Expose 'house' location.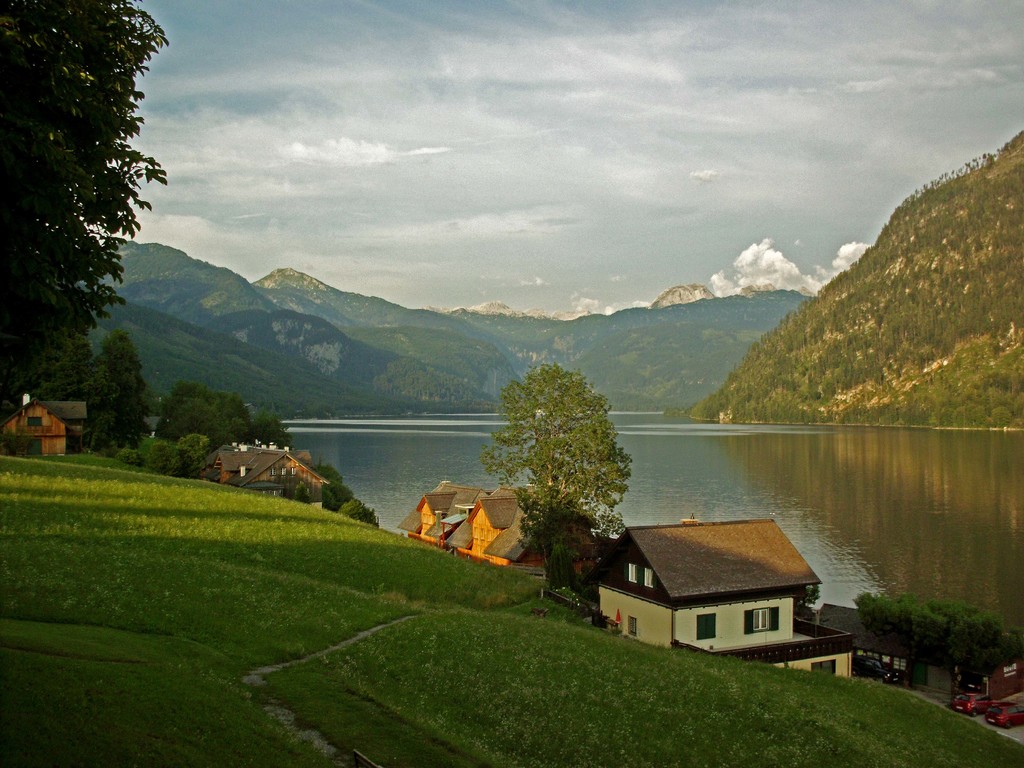
Exposed at [left=594, top=504, right=836, bottom=667].
